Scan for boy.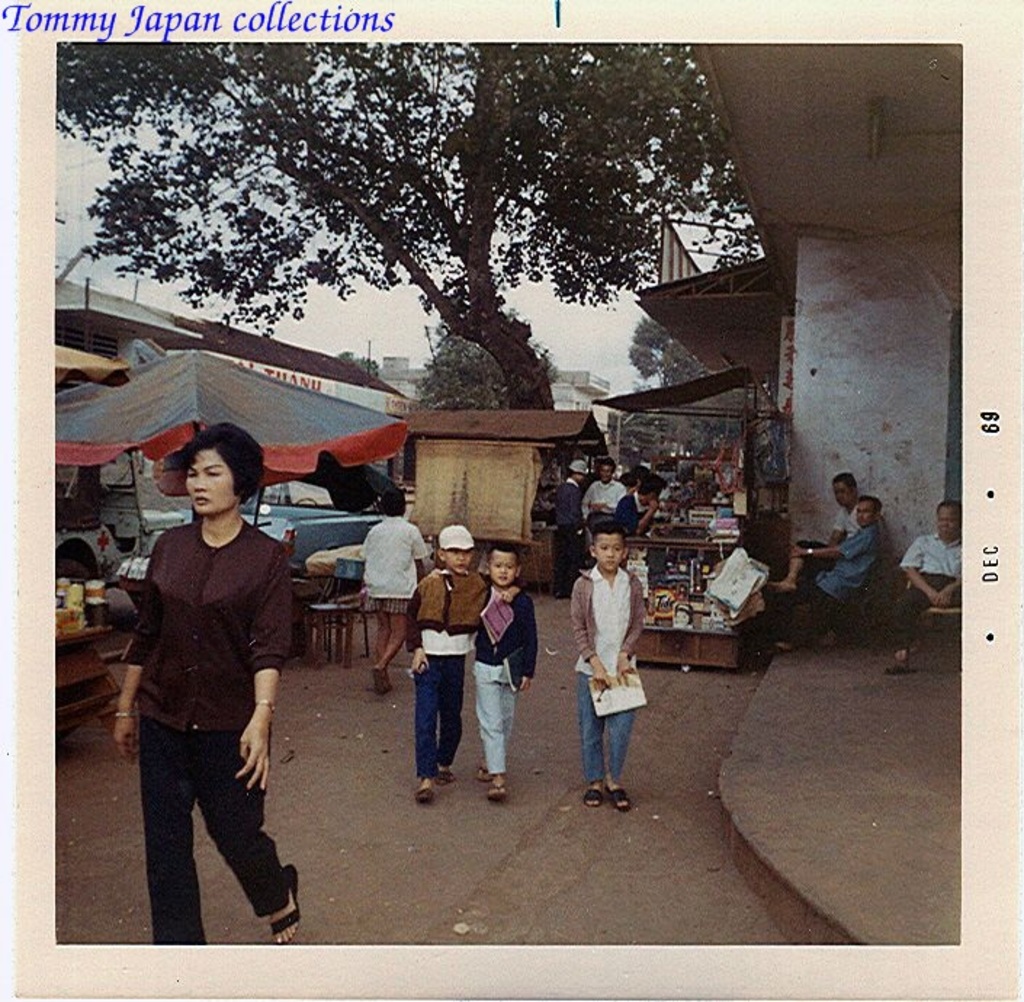
Scan result: select_region(556, 516, 670, 825).
